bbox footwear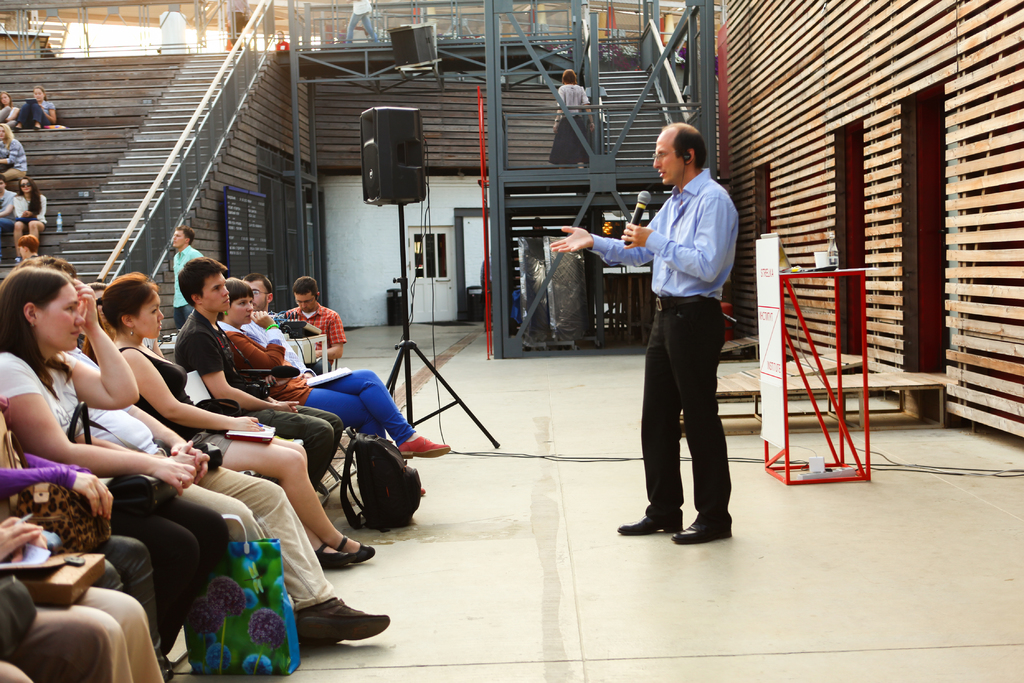
320, 541, 358, 570
